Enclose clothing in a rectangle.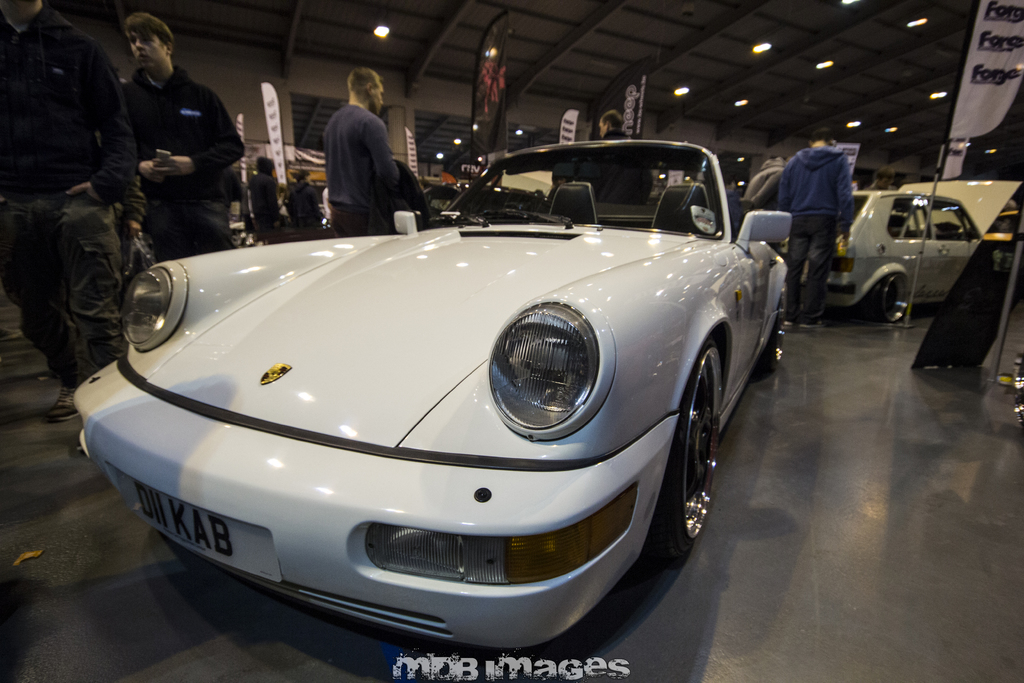
[left=112, top=67, right=244, bottom=262].
